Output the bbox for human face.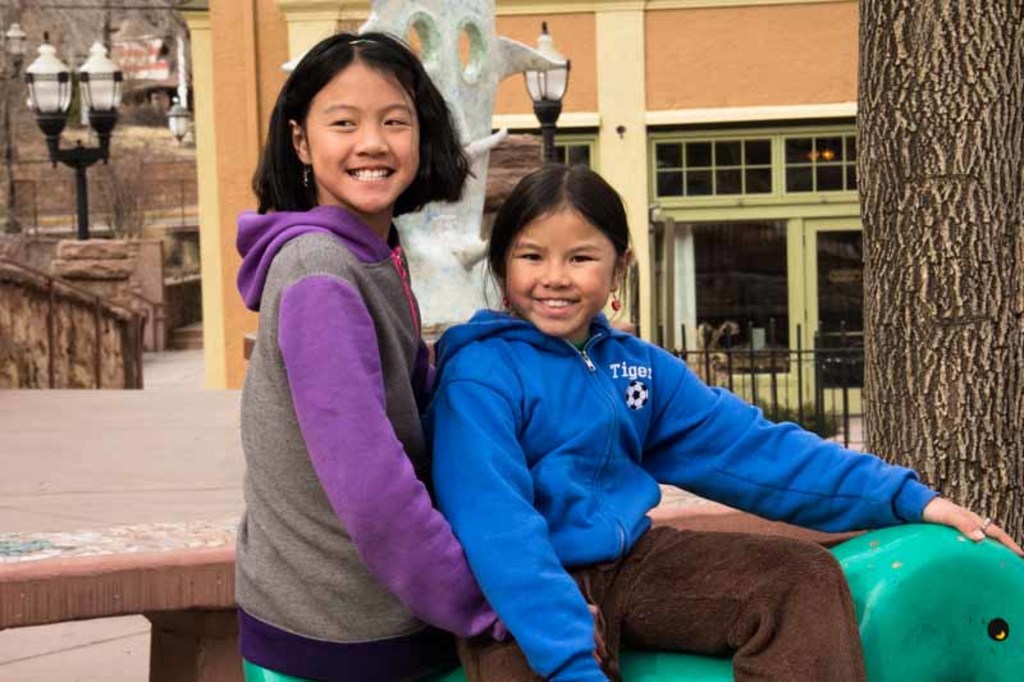
(x1=507, y1=206, x2=622, y2=339).
